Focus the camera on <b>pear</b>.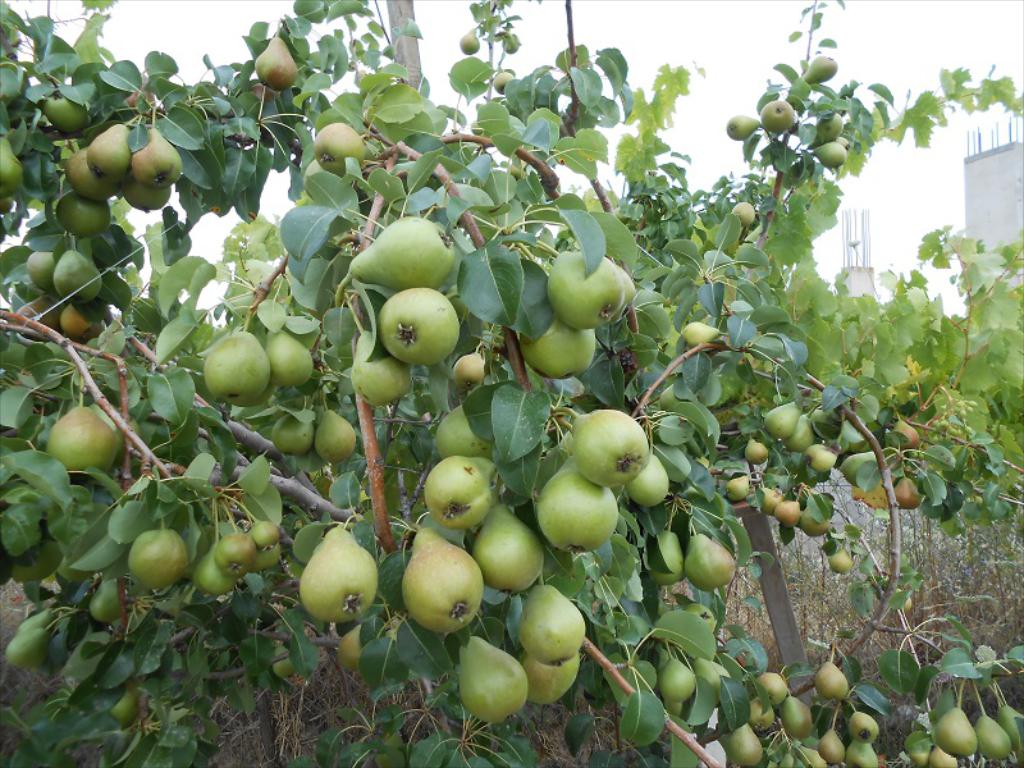
Focus region: 751, 669, 786, 707.
